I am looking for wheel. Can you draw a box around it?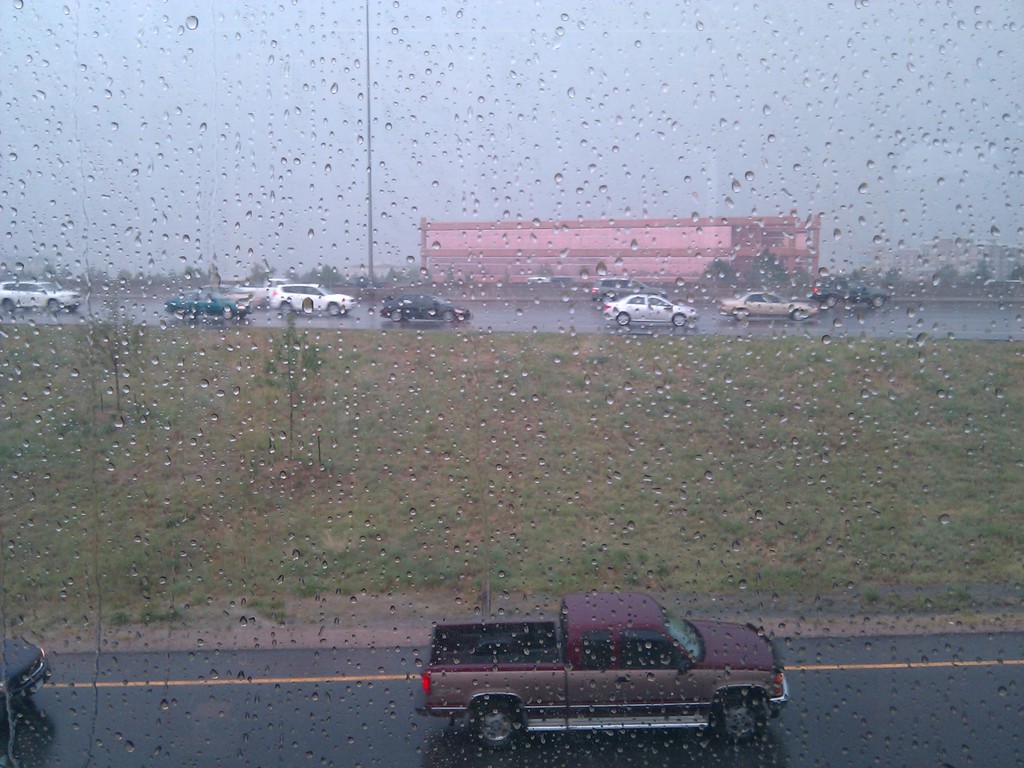
Sure, the bounding box is x1=714 y1=691 x2=765 y2=747.
